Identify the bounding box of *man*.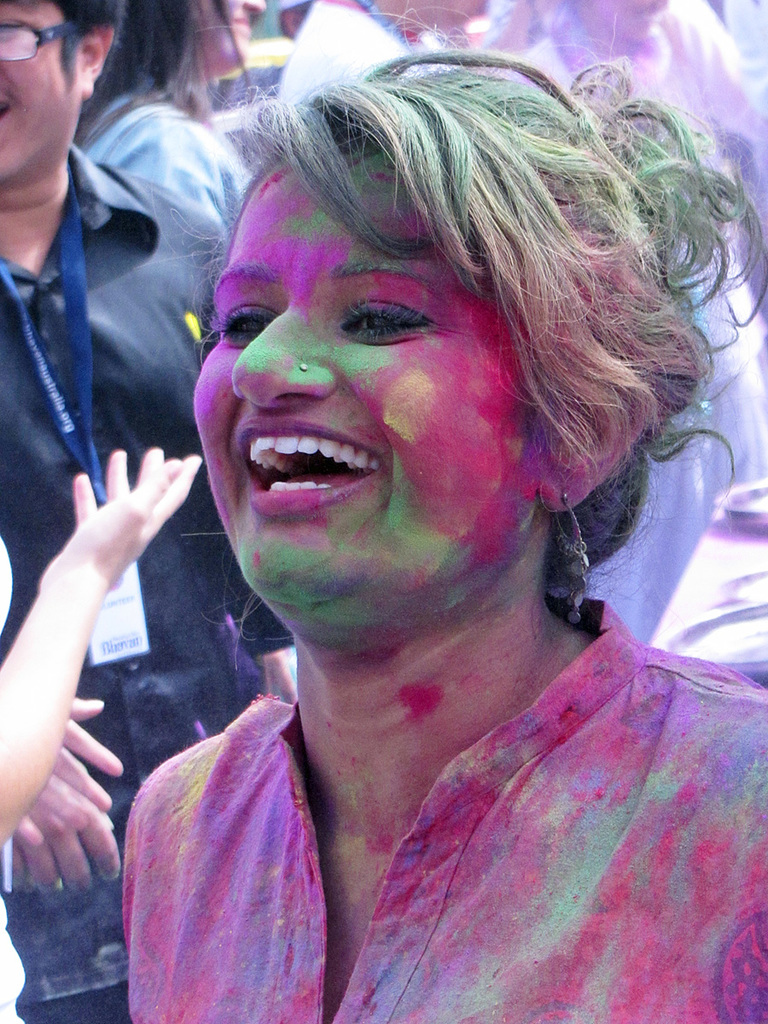
x1=0, y1=0, x2=290, y2=1023.
